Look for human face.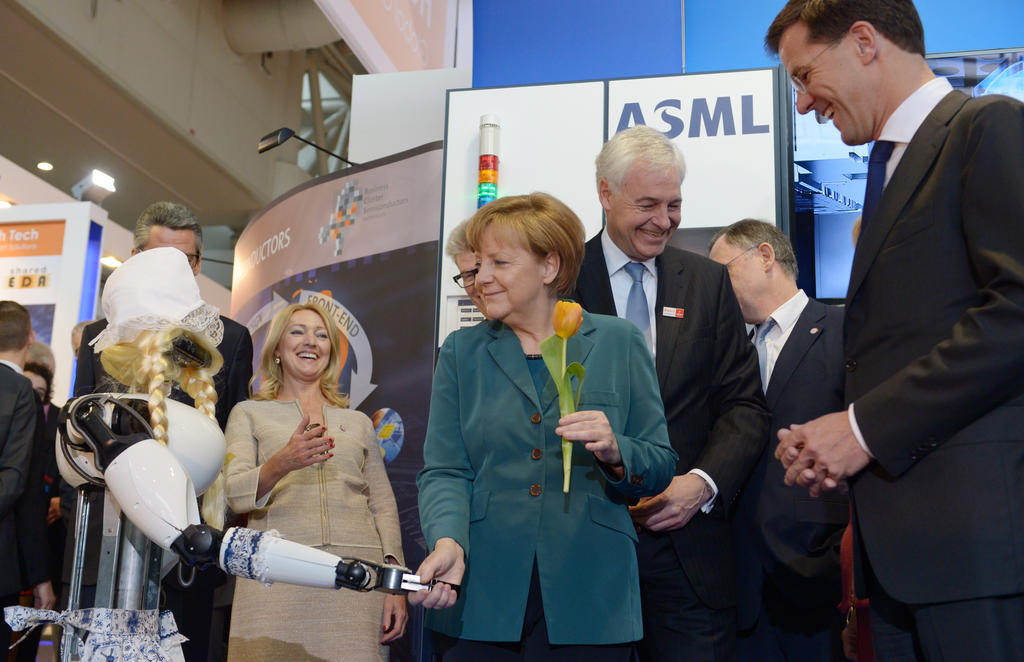
Found: {"x1": 781, "y1": 33, "x2": 868, "y2": 147}.
